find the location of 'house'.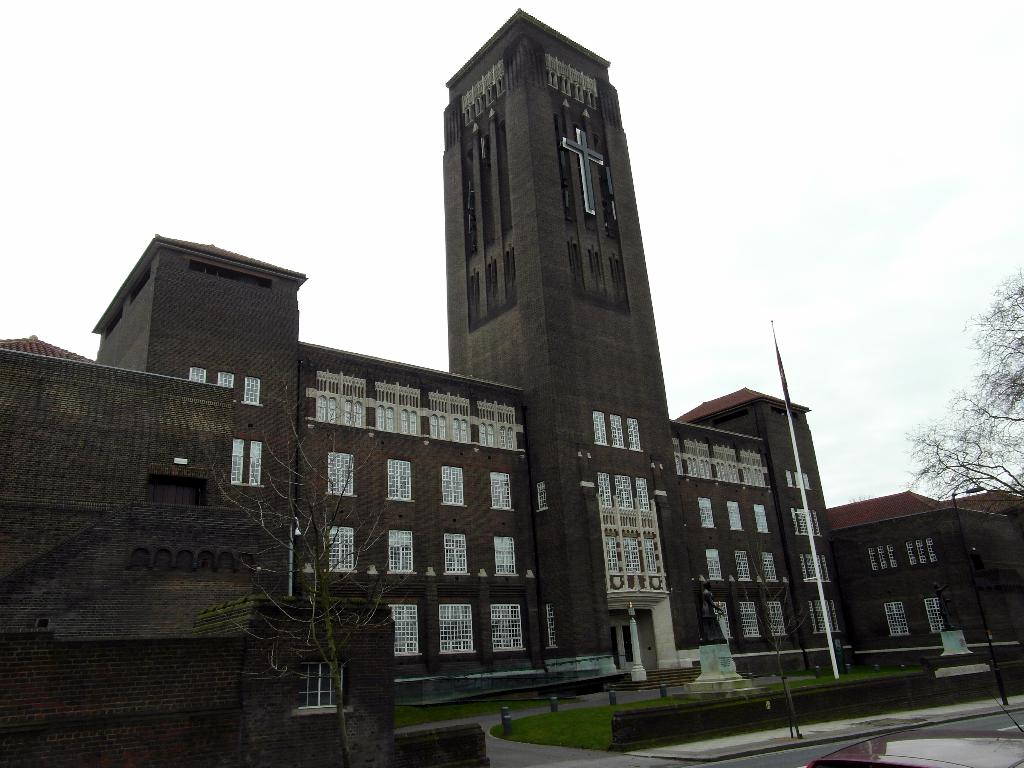
Location: locate(0, 6, 862, 767).
